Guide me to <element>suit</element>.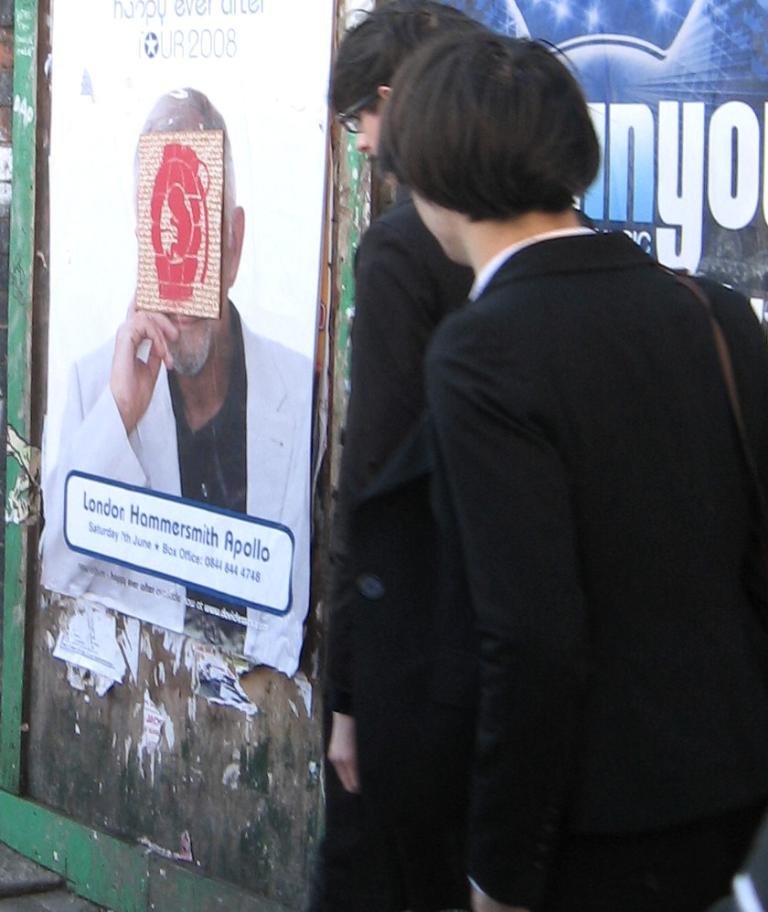
Guidance: 40 298 312 679.
